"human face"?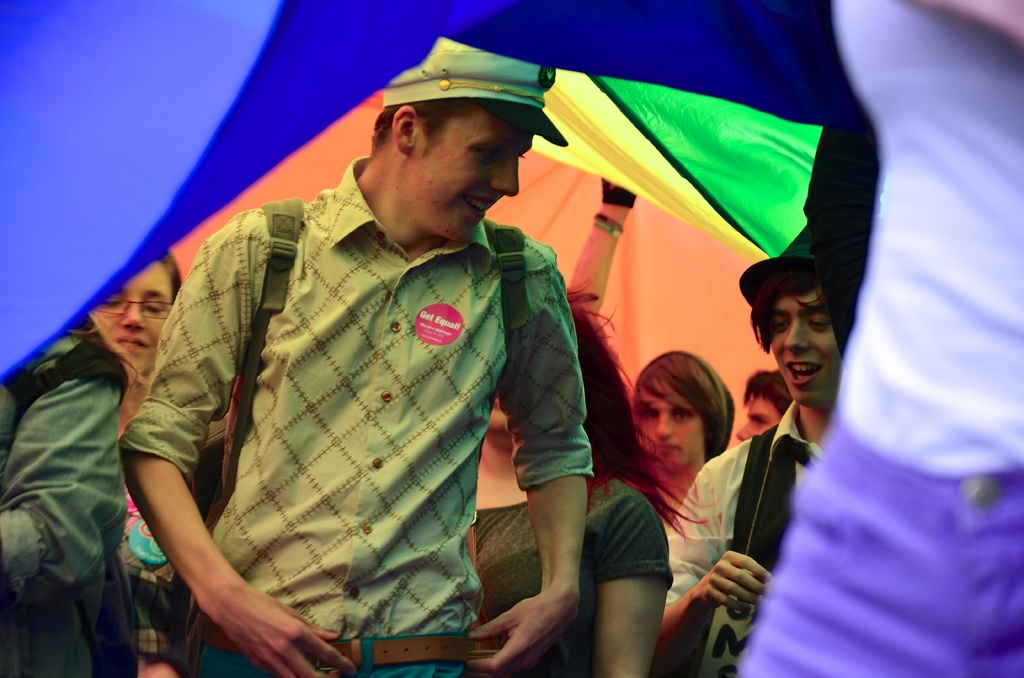
[409, 101, 532, 239]
